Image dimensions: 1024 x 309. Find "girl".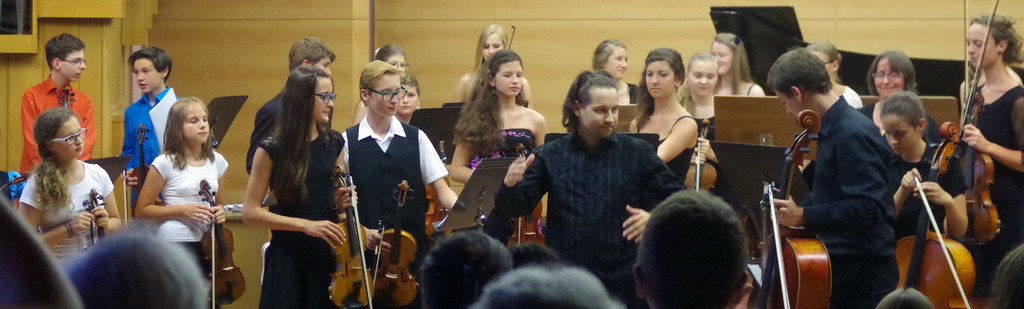
{"left": 802, "top": 31, "right": 868, "bottom": 111}.
